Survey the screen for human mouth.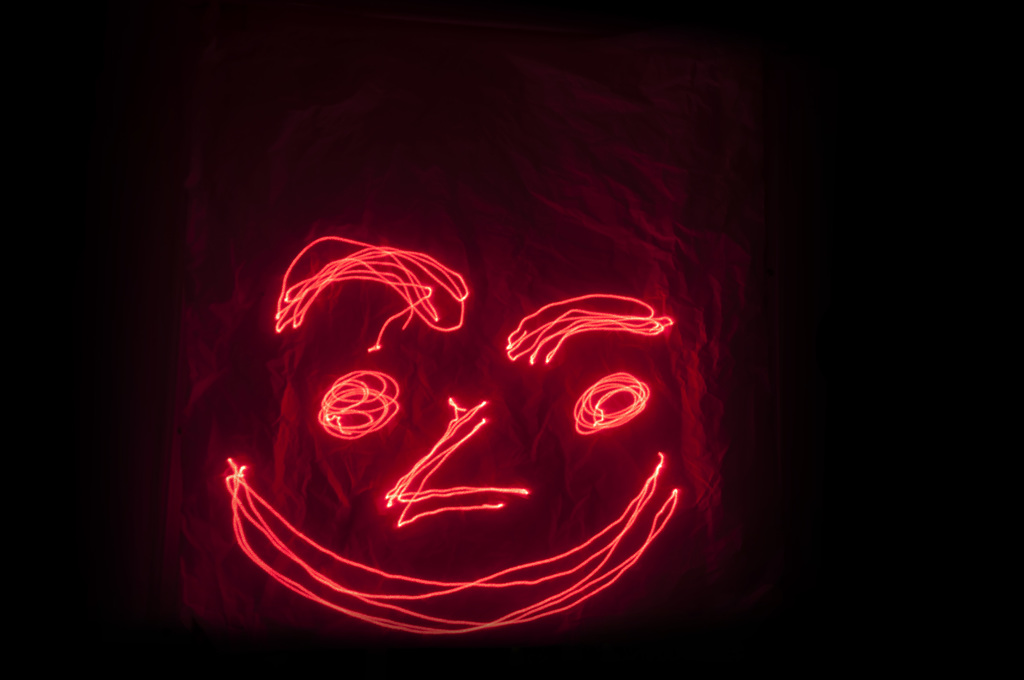
Survey found: [x1=216, y1=460, x2=674, y2=644].
